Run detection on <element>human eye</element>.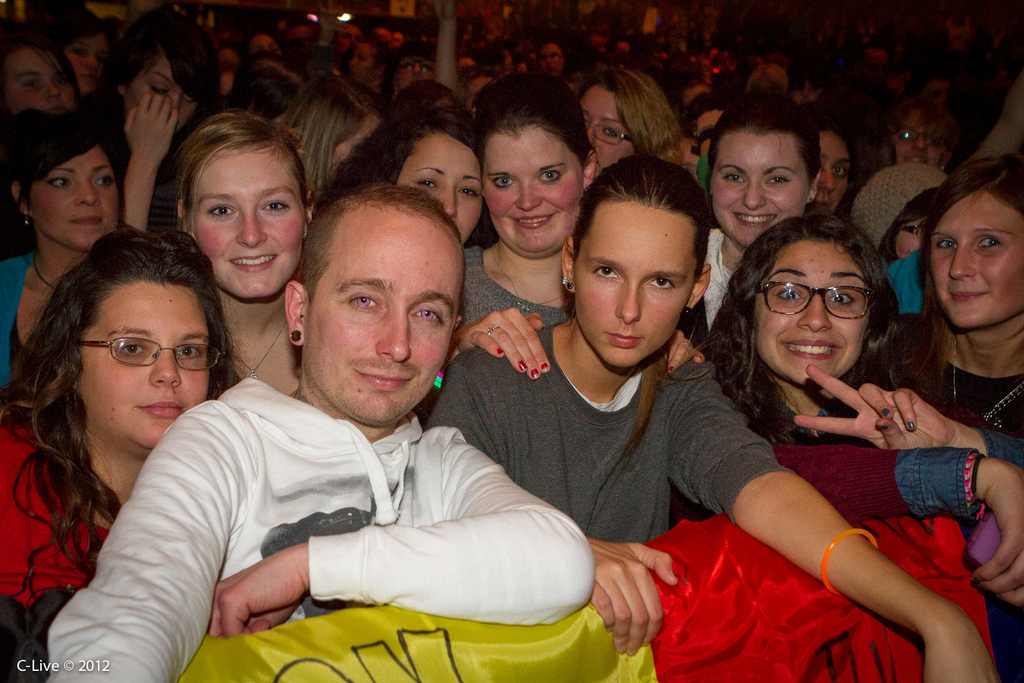
Result: BBox(720, 170, 744, 183).
